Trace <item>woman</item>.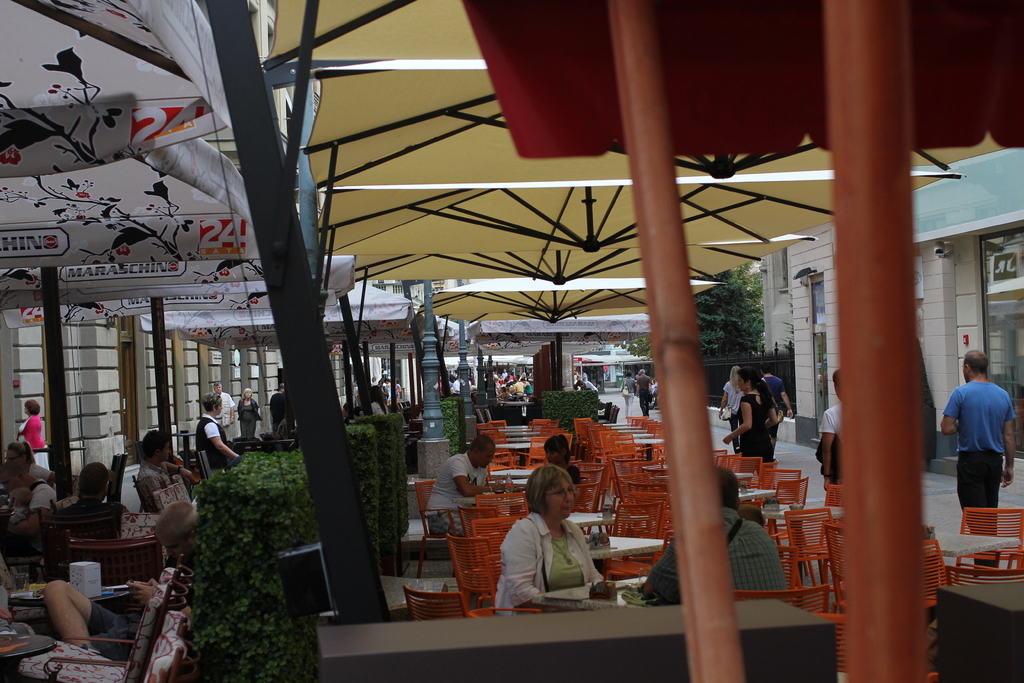
Traced to Rect(13, 397, 45, 454).
